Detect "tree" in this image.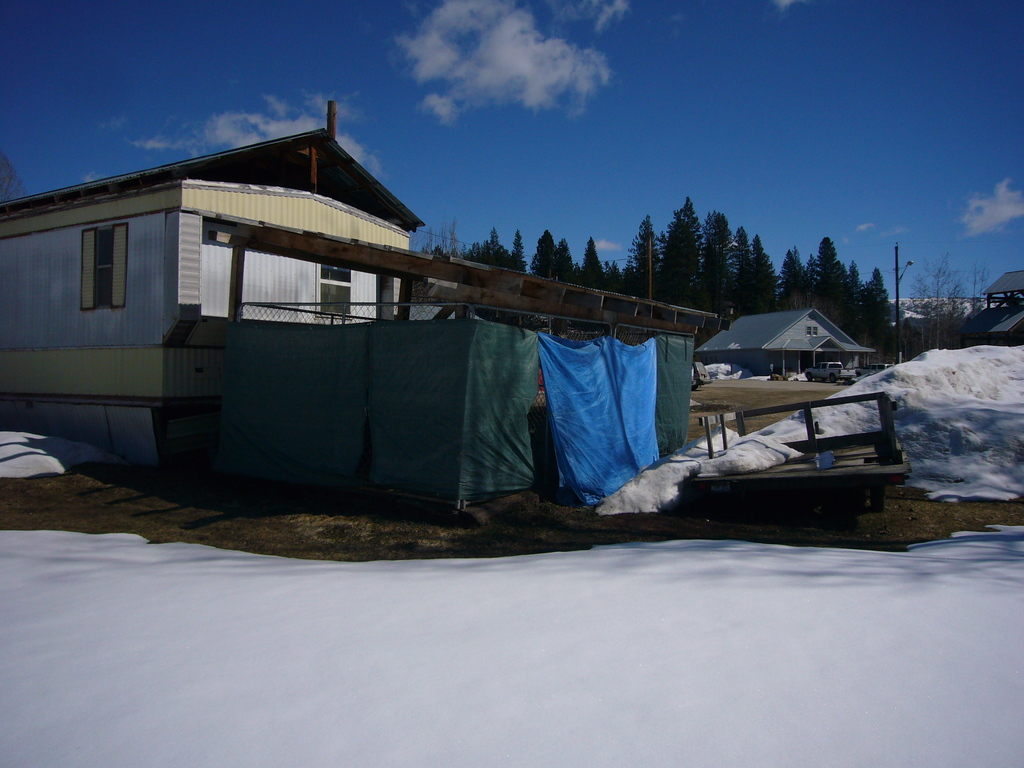
Detection: l=845, t=254, r=868, b=336.
